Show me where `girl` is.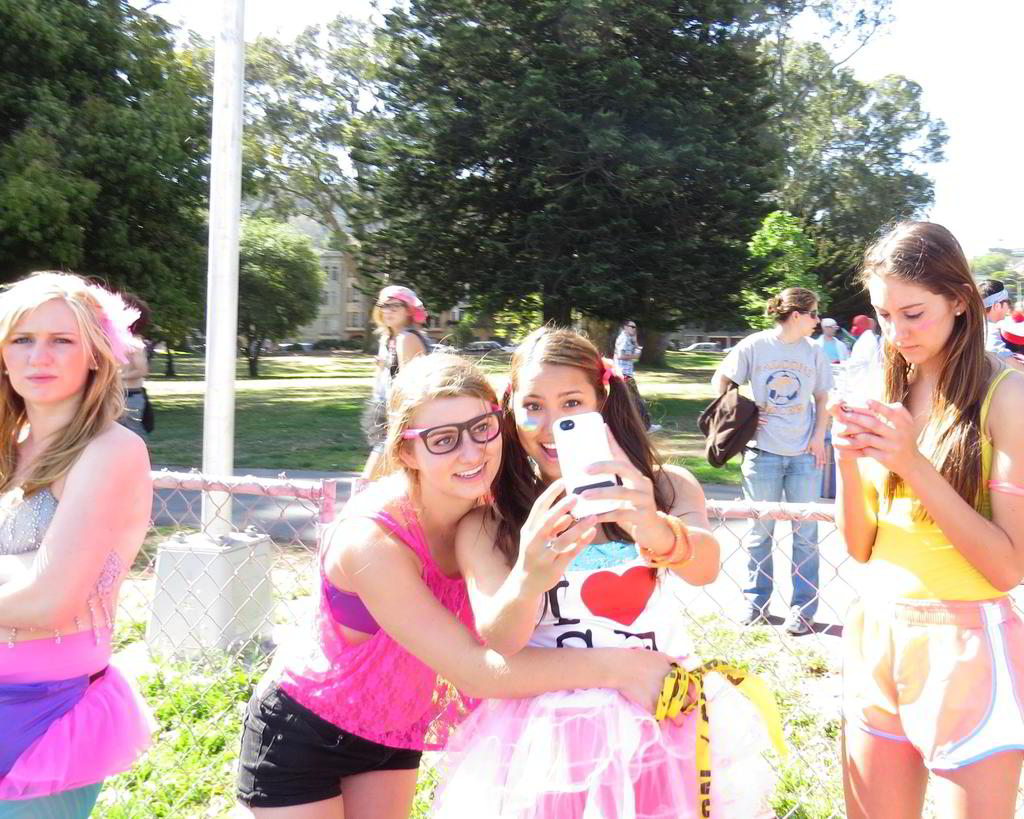
`girl` is at BBox(0, 264, 159, 818).
